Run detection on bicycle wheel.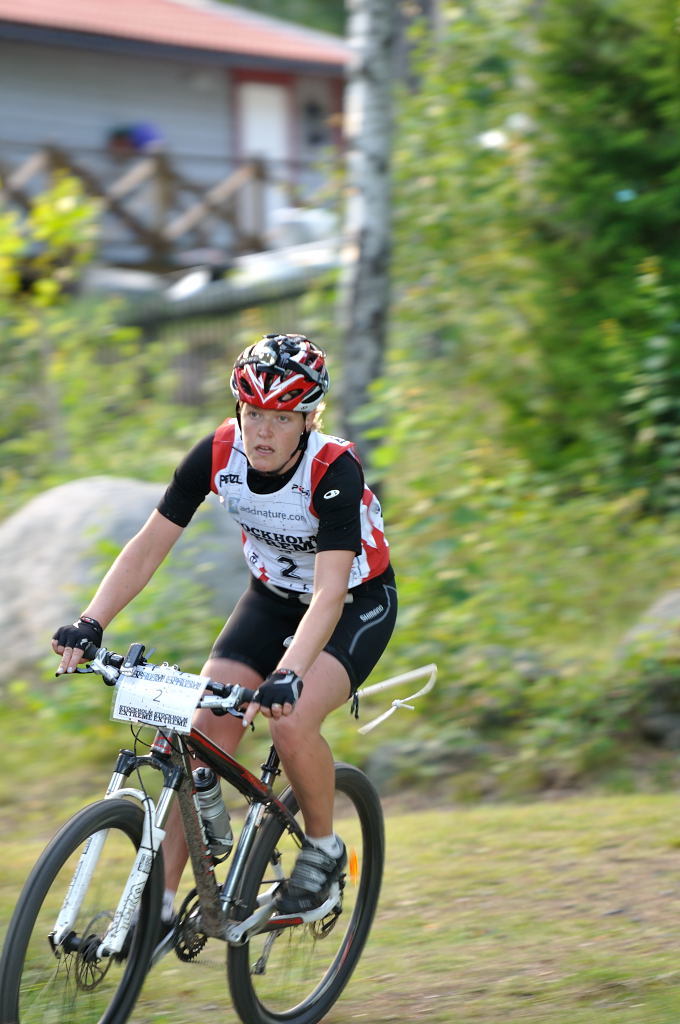
Result: [0, 798, 164, 1023].
